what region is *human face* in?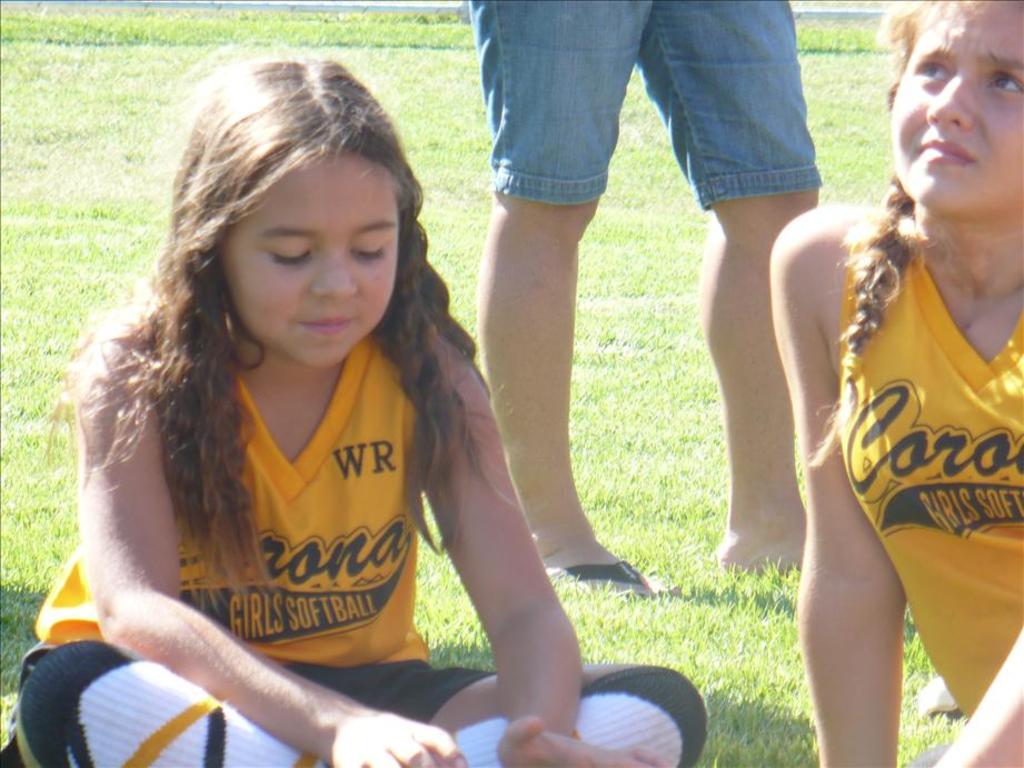
{"left": 212, "top": 152, "right": 401, "bottom": 368}.
